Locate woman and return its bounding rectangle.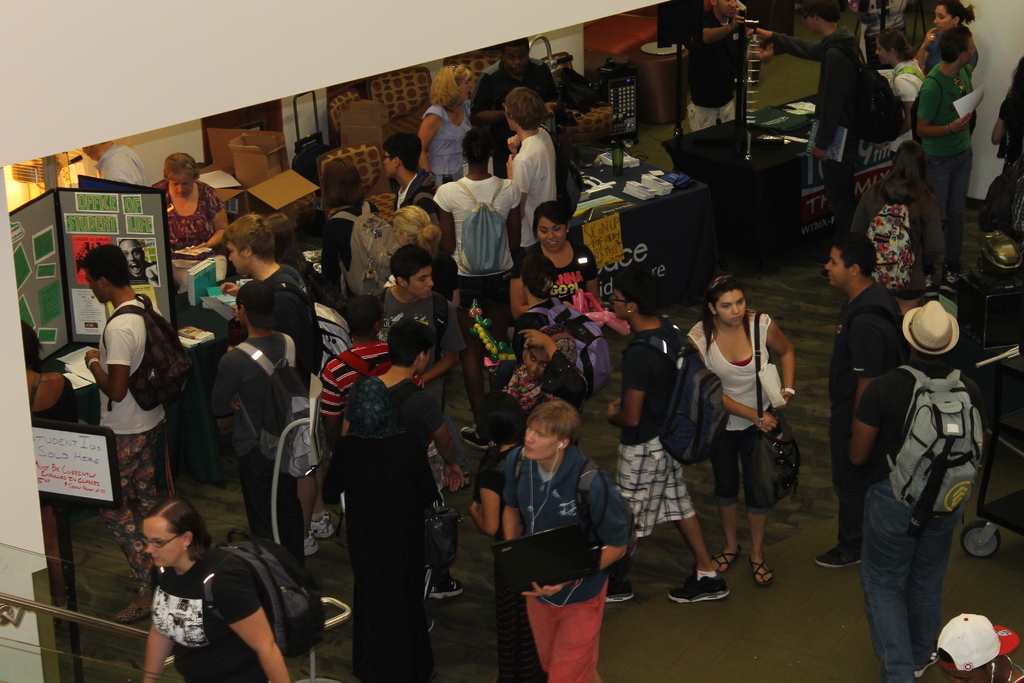
(x1=486, y1=320, x2=588, y2=423).
